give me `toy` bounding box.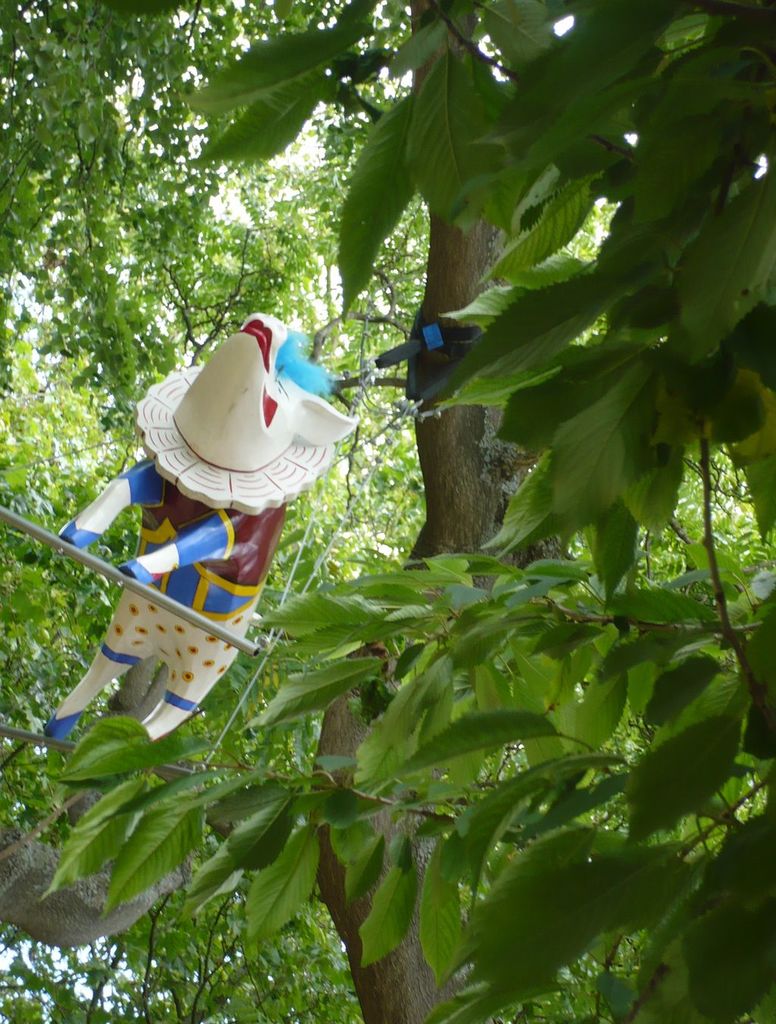
[67, 315, 381, 685].
